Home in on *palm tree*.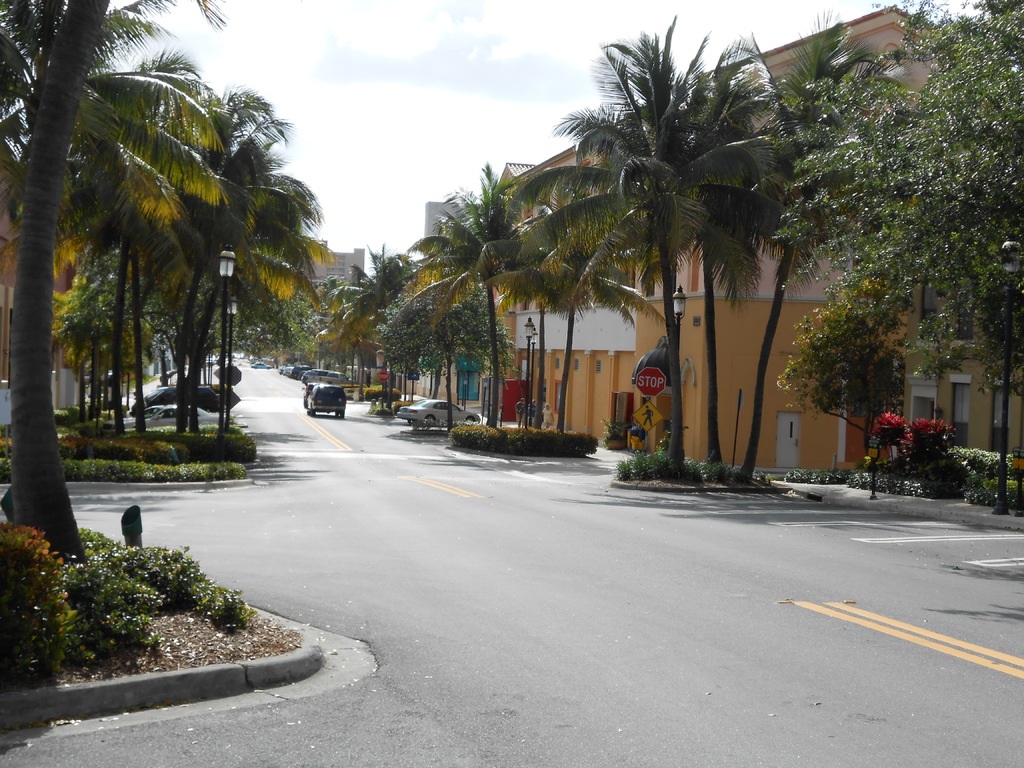
Homed in at <region>476, 52, 795, 479</region>.
